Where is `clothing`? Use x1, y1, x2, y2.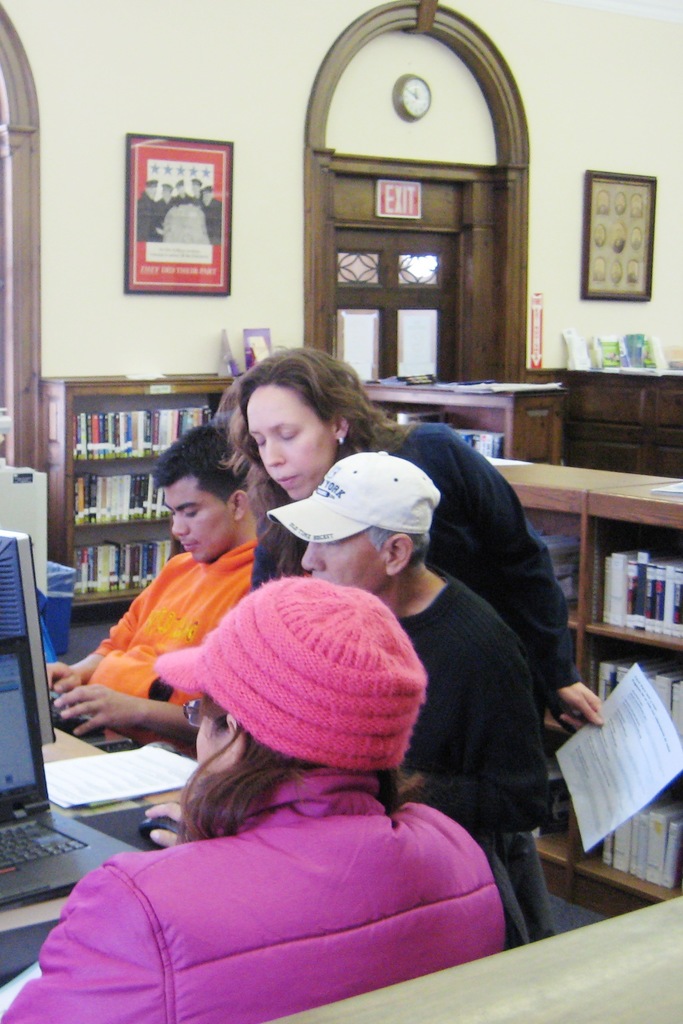
388, 582, 551, 956.
